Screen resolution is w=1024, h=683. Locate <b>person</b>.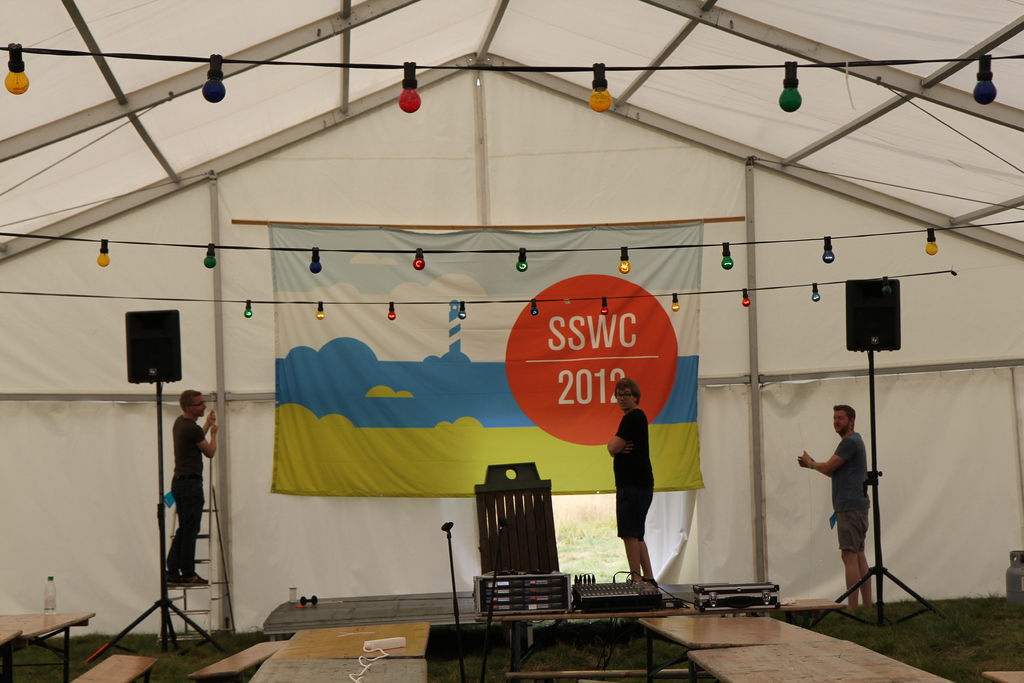
168:395:221:584.
